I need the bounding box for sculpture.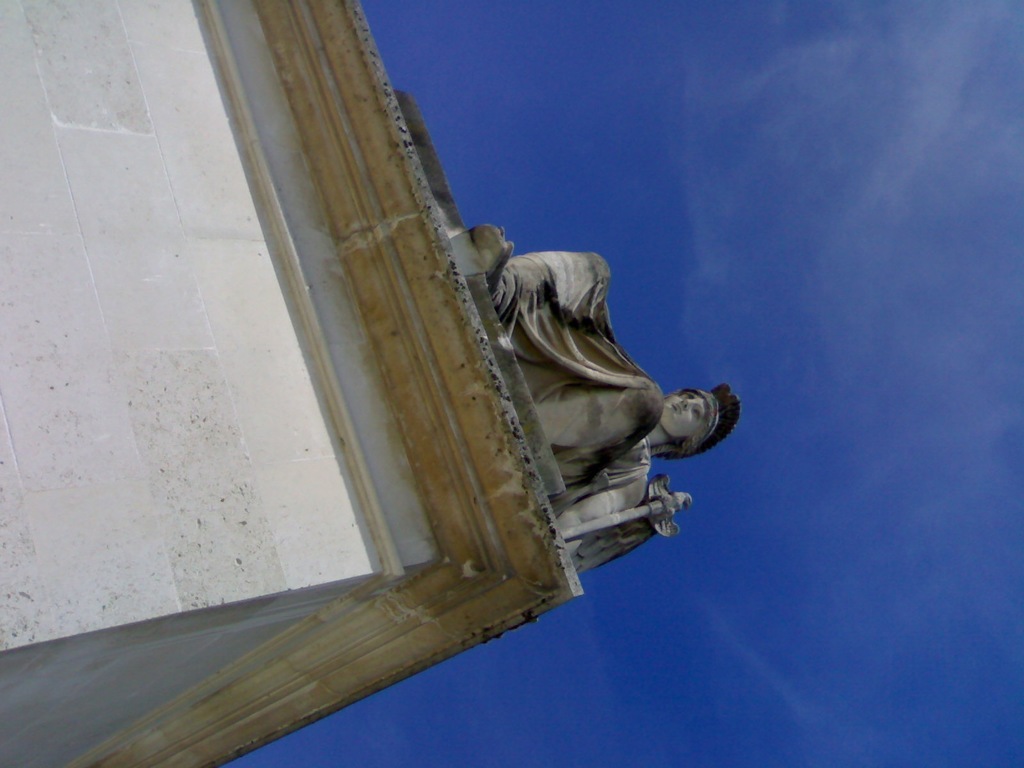
Here it is: locate(468, 210, 721, 575).
